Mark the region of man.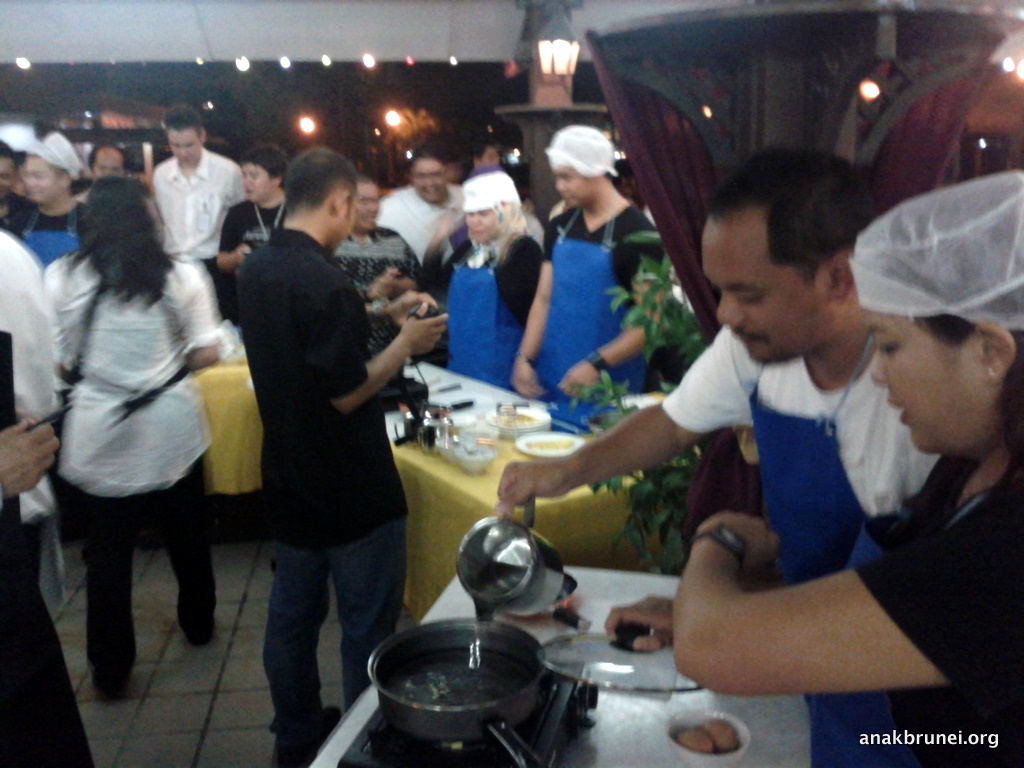
Region: (493,144,878,594).
